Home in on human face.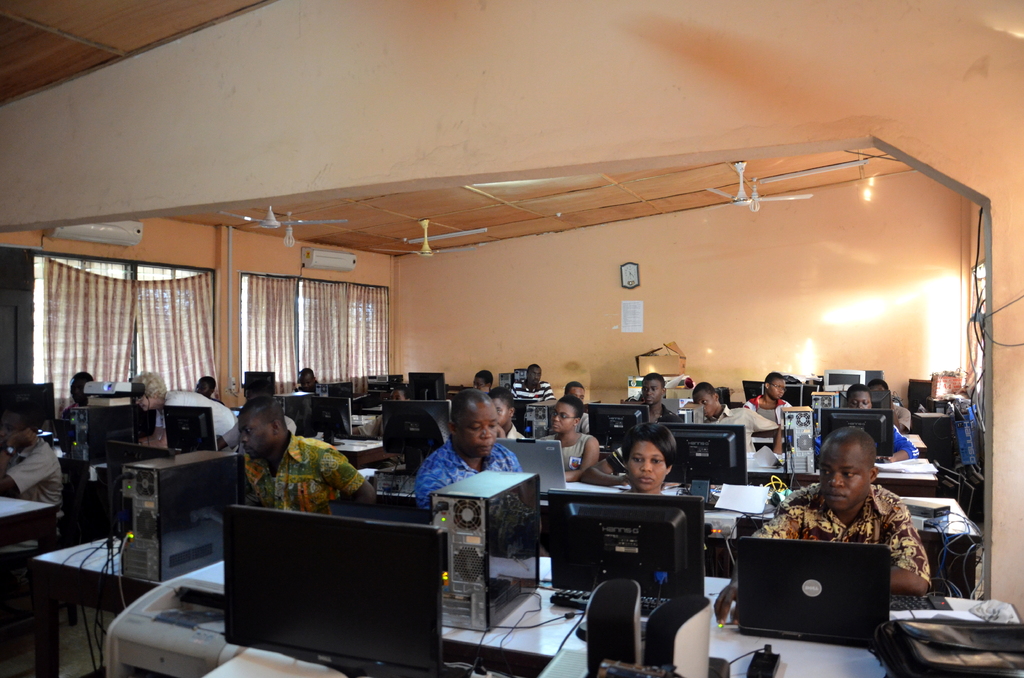
Homed in at rect(299, 375, 312, 391).
